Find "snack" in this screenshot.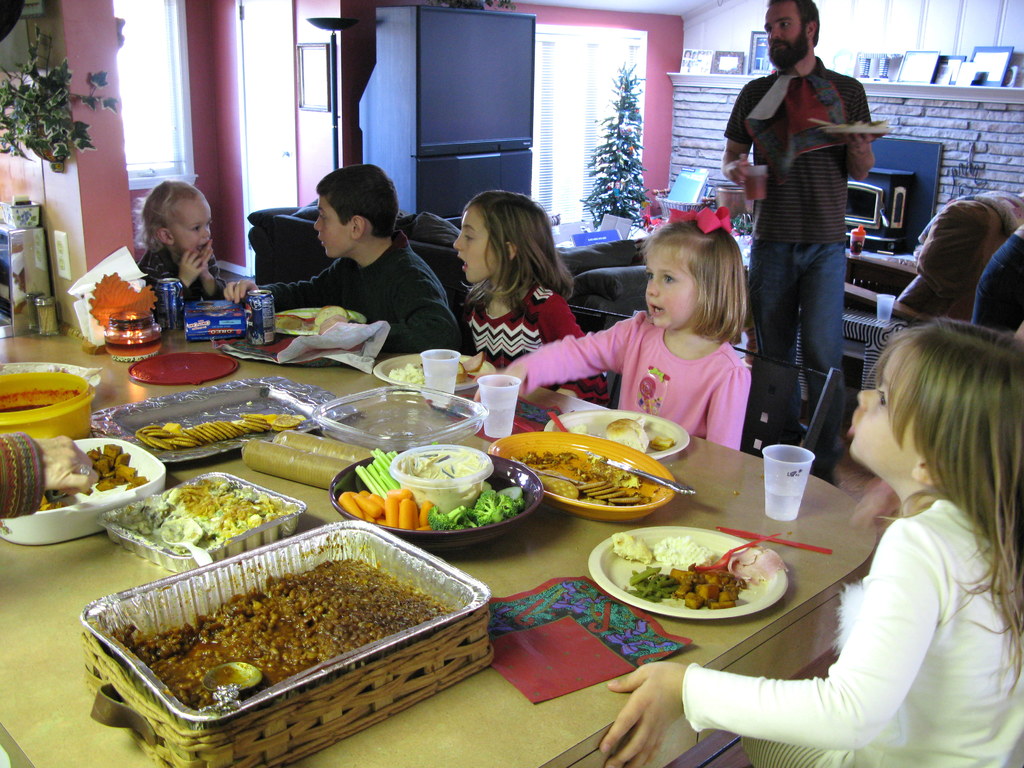
The bounding box for "snack" is BBox(463, 352, 484, 369).
